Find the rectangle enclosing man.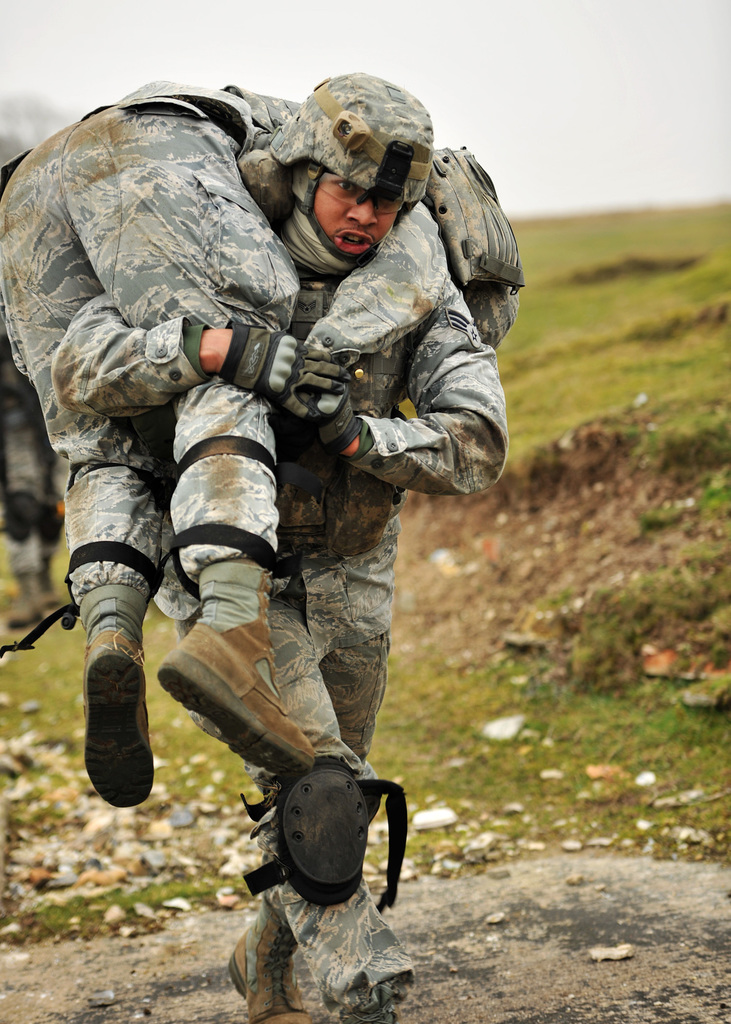
(left=0, top=92, right=538, bottom=804).
